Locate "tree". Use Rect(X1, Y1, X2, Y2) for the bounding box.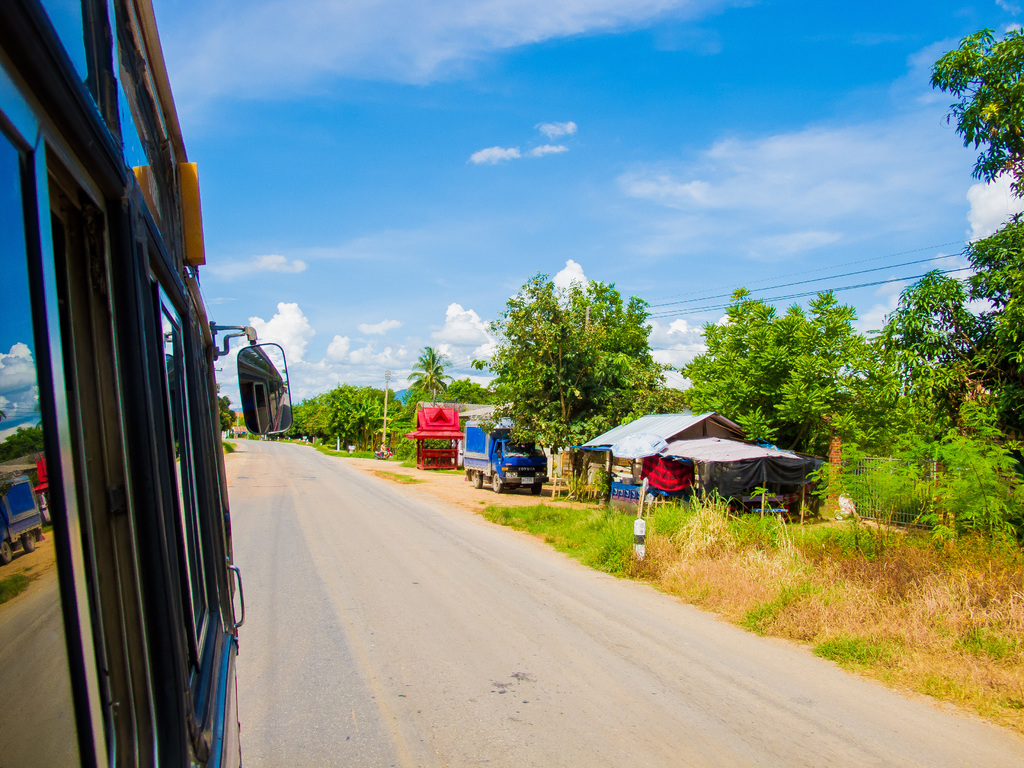
Rect(928, 29, 1023, 196).
